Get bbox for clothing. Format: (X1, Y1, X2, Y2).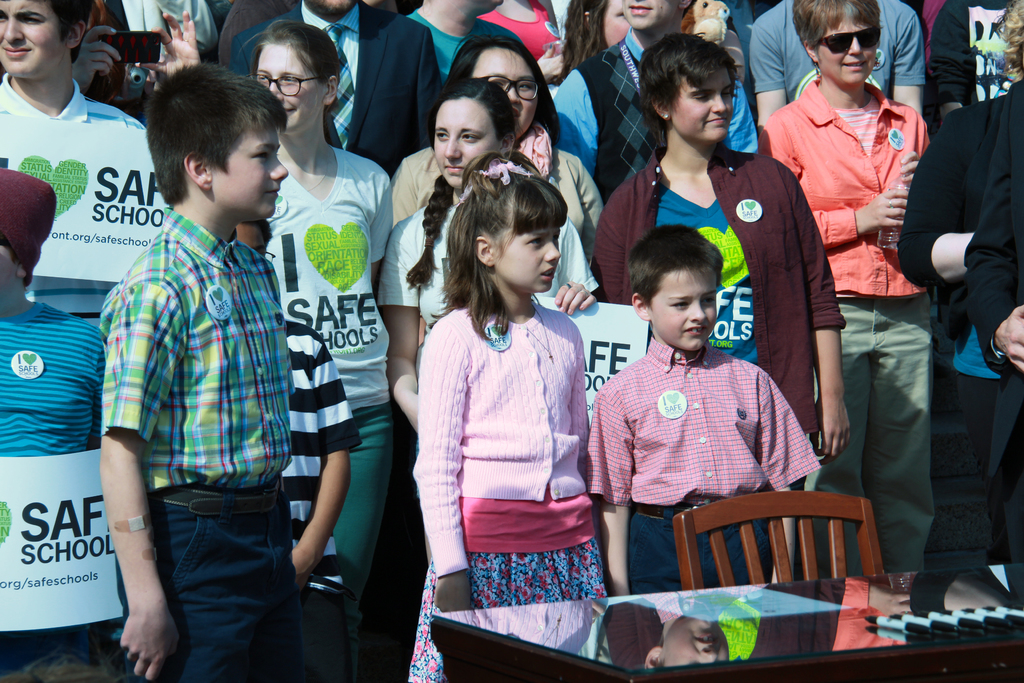
(477, 0, 557, 67).
